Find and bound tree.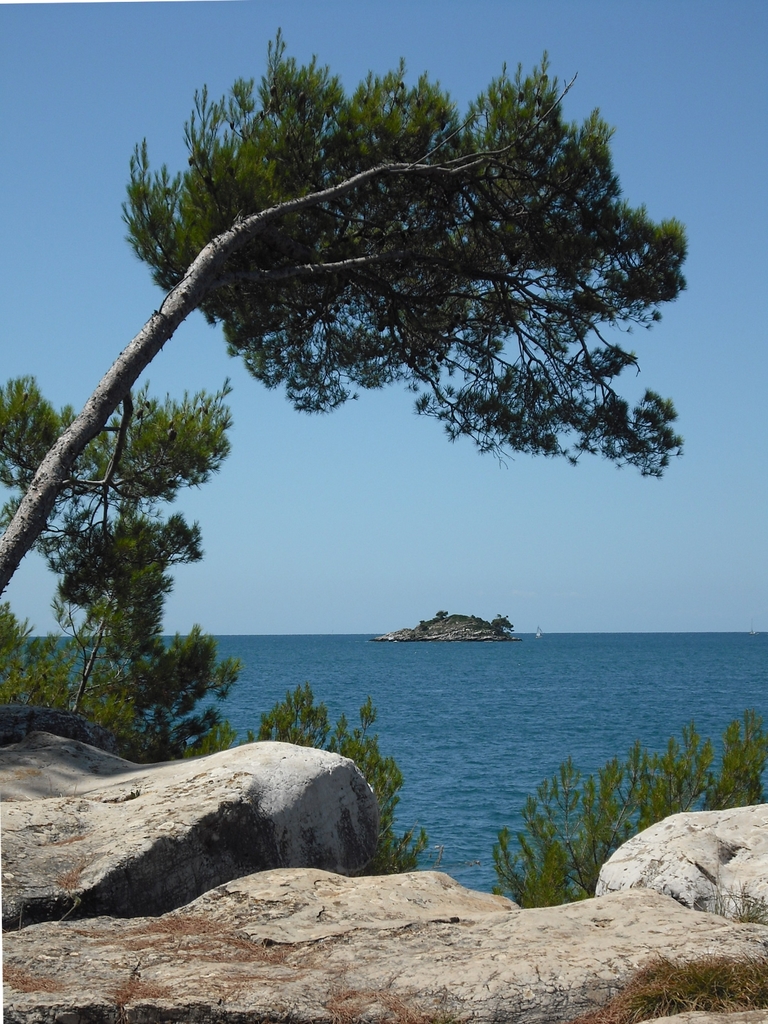
Bound: 484, 705, 767, 908.
